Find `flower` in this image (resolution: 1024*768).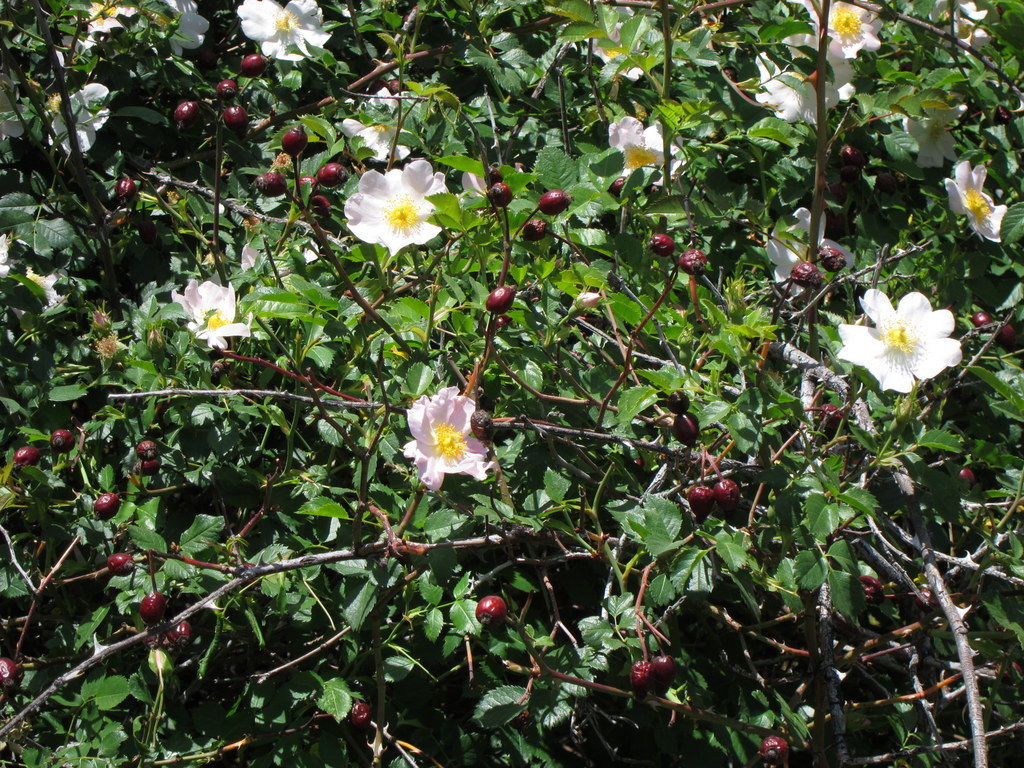
402/387/485/493.
